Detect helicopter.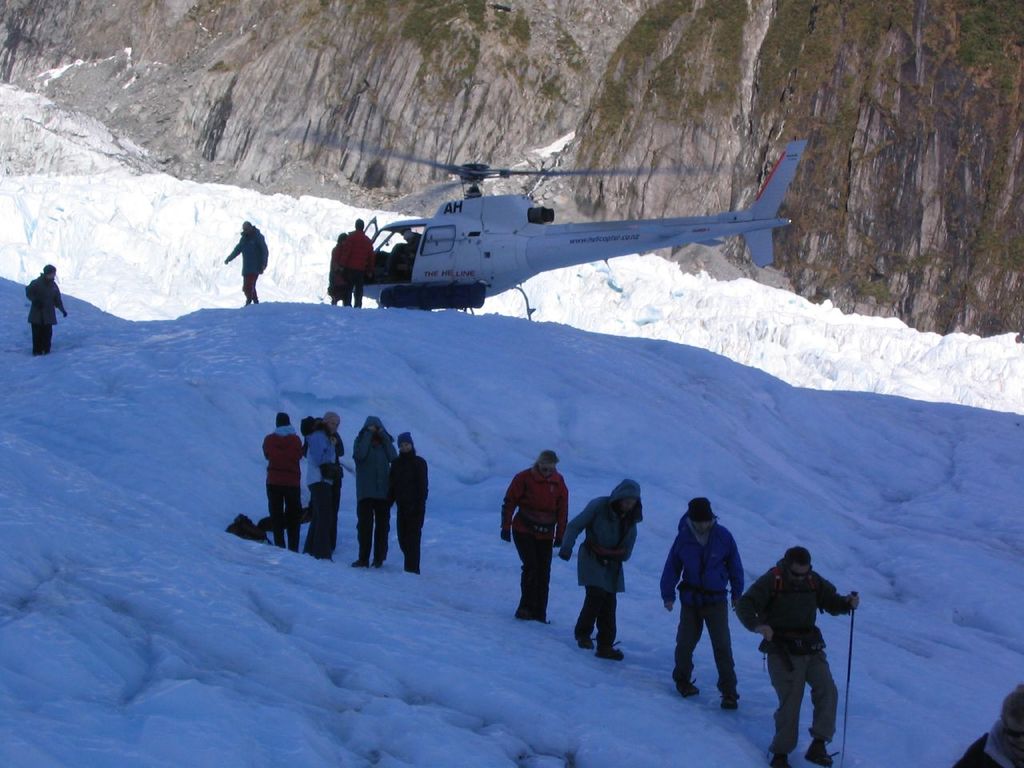
Detected at [266, 129, 807, 322].
